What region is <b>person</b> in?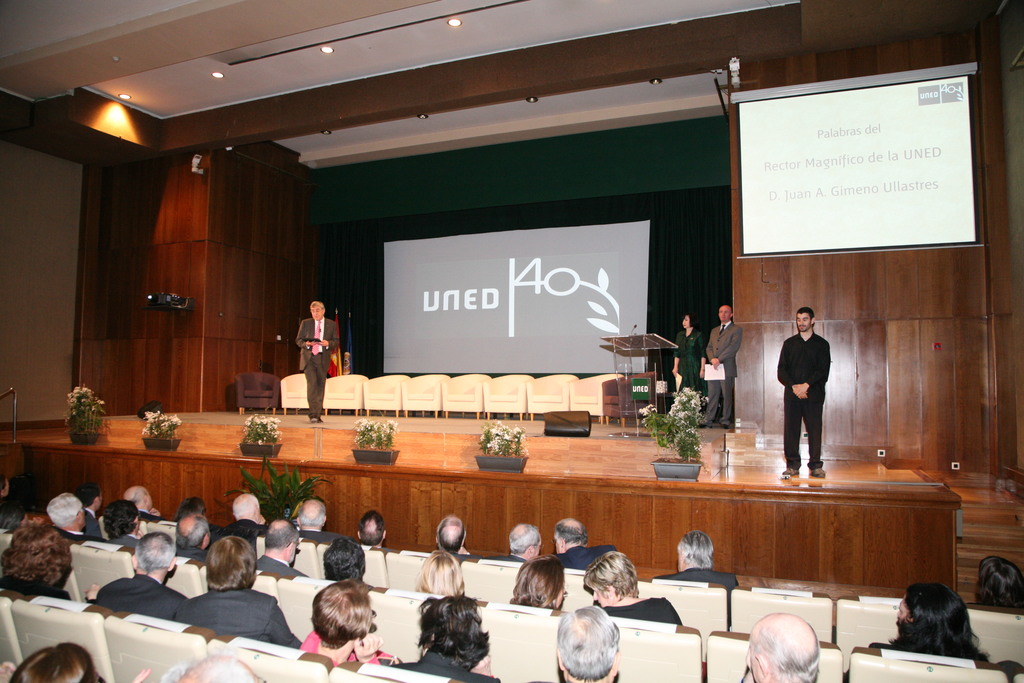
bbox=(77, 527, 191, 621).
